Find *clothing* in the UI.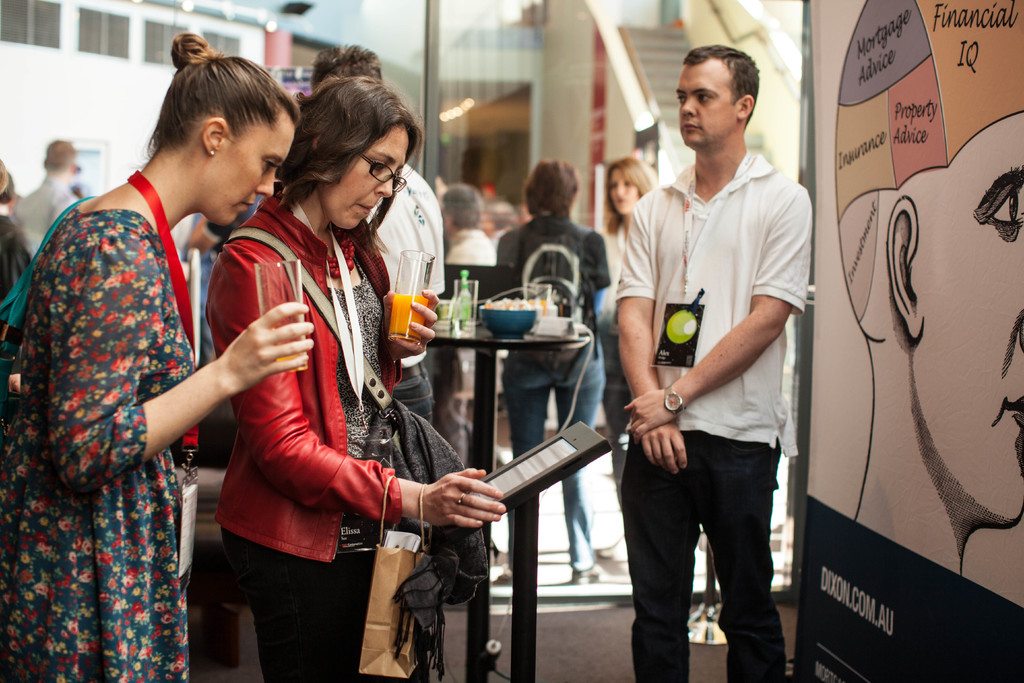
UI element at bbox(365, 161, 458, 418).
